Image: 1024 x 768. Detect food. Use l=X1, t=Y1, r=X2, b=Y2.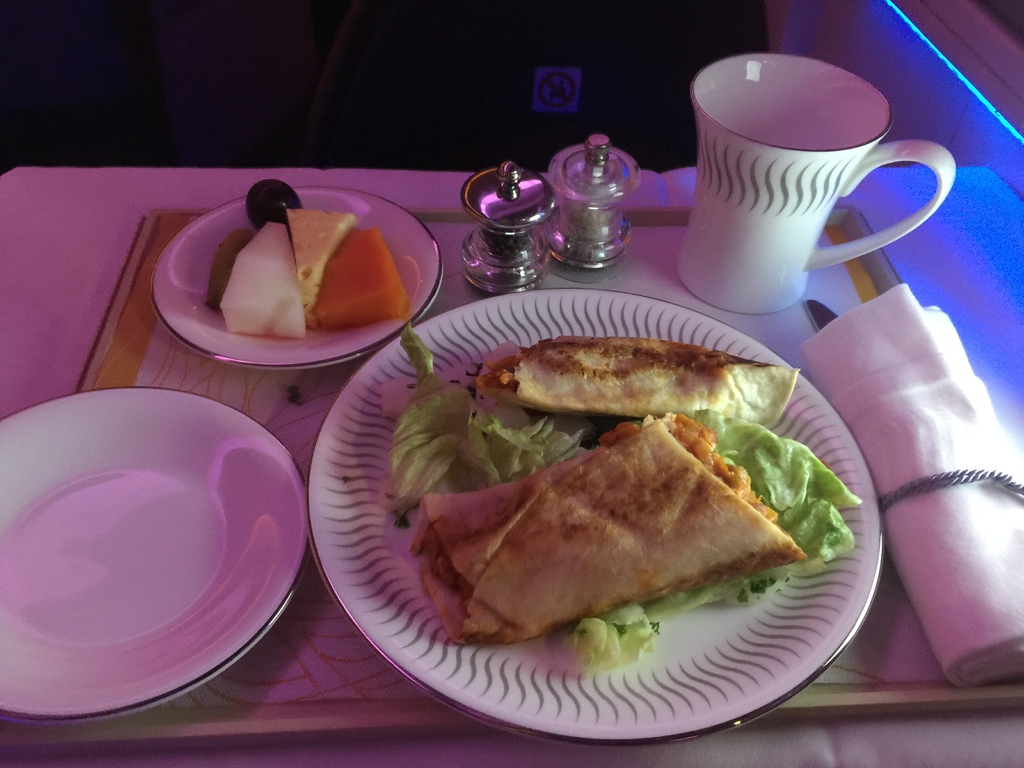
l=379, t=337, r=856, b=667.
